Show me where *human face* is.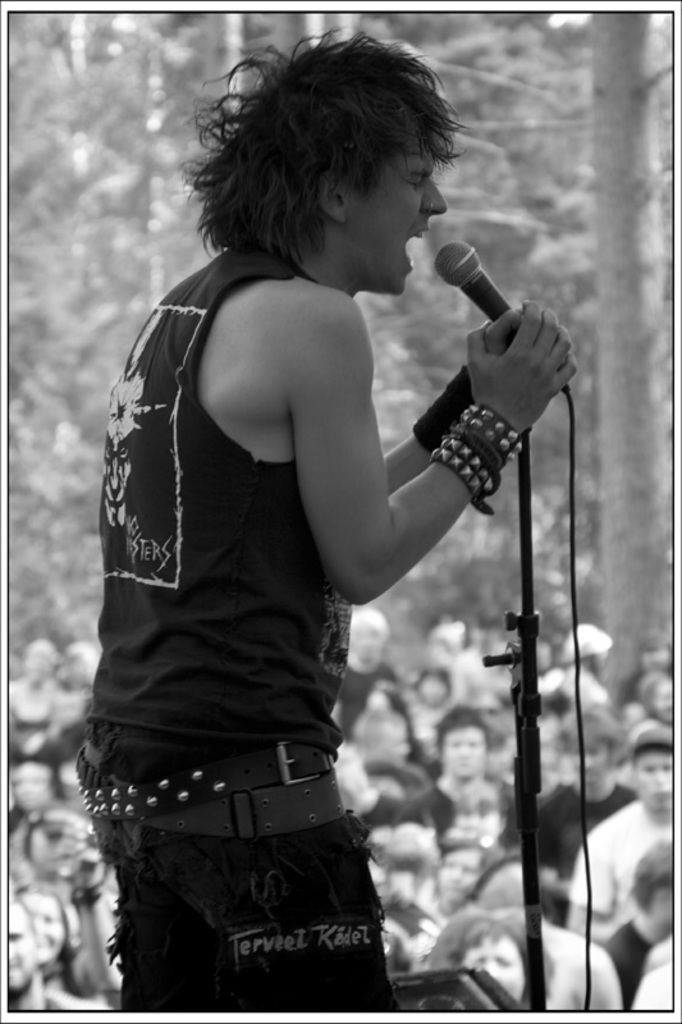
*human face* is at BBox(445, 726, 486, 785).
